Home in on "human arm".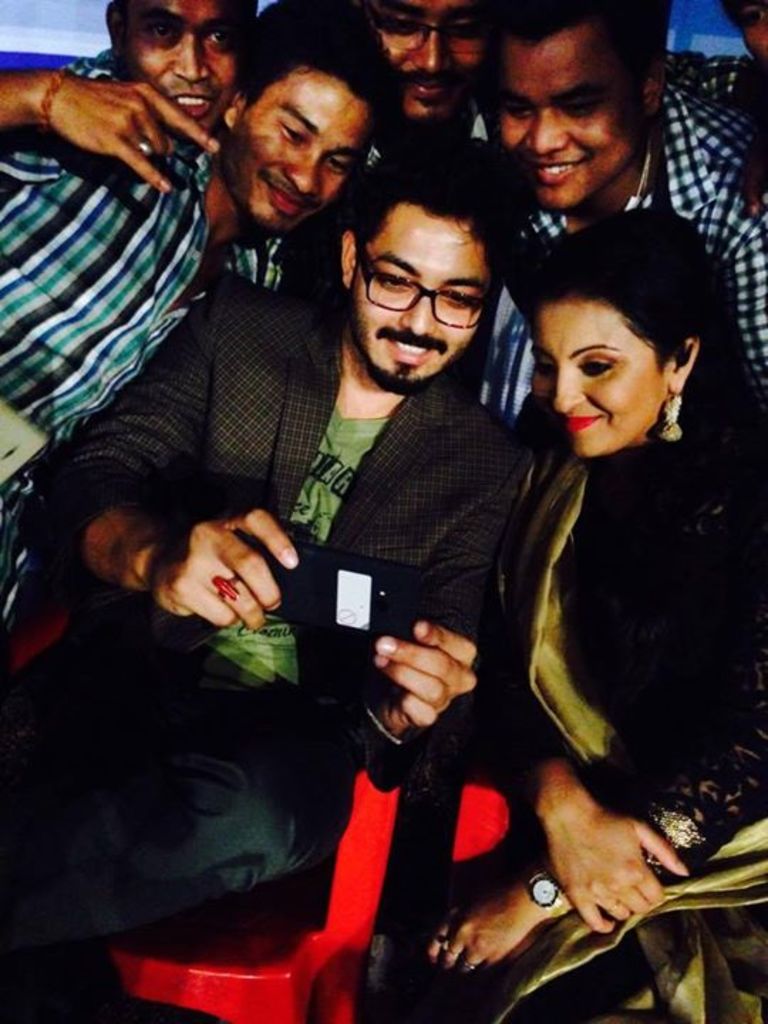
Homed in at (x1=529, y1=751, x2=695, y2=943).
